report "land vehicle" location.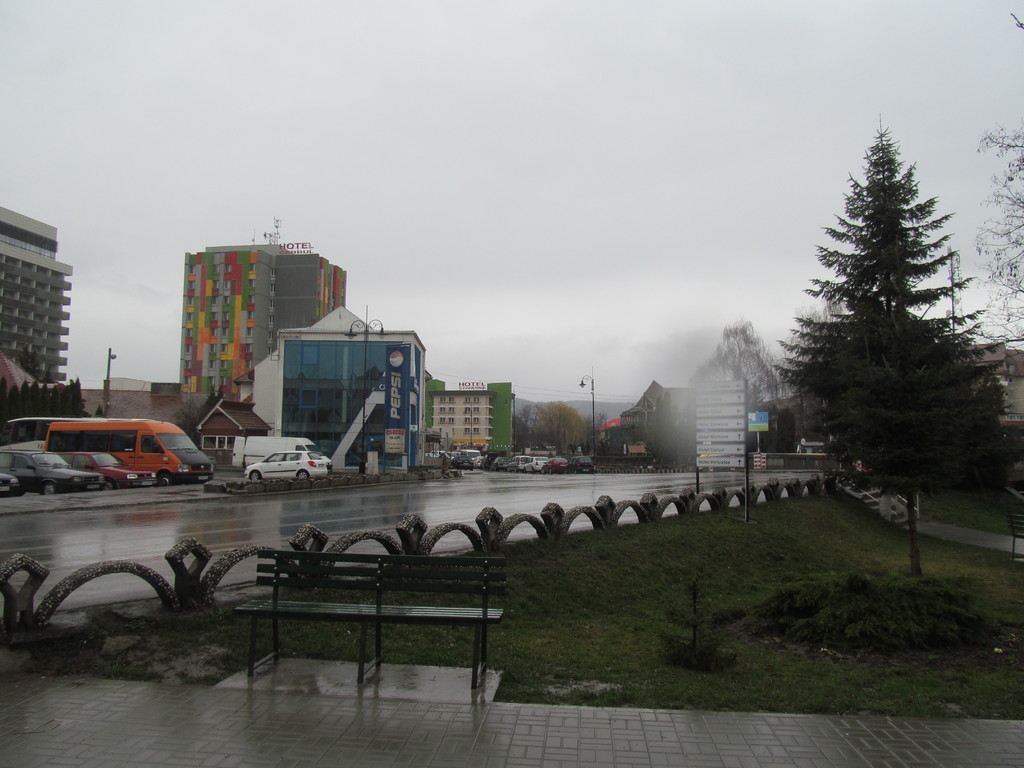
Report: Rect(495, 455, 509, 468).
